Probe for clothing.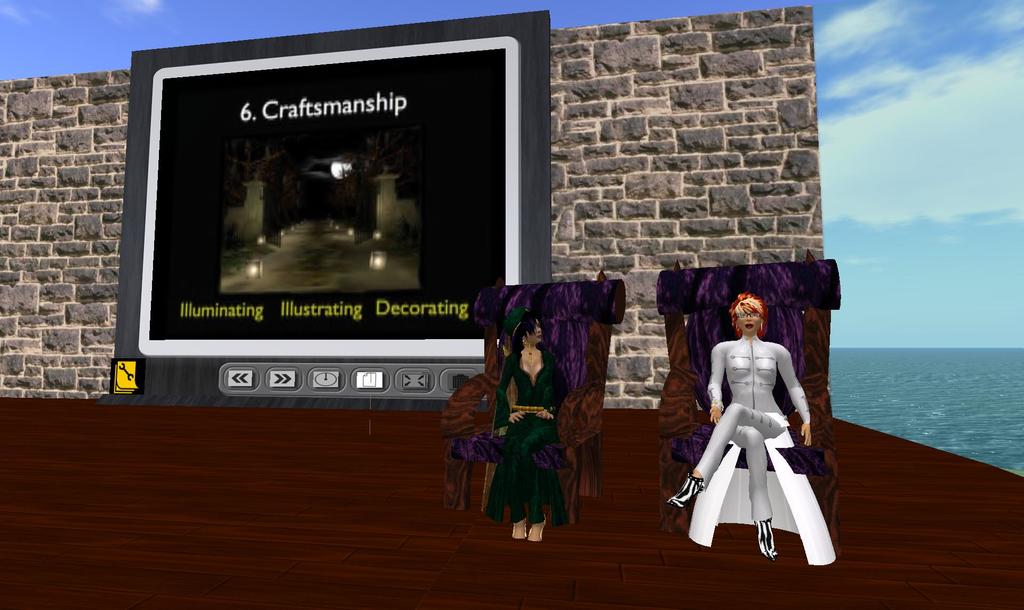
Probe result: [688, 332, 808, 518].
